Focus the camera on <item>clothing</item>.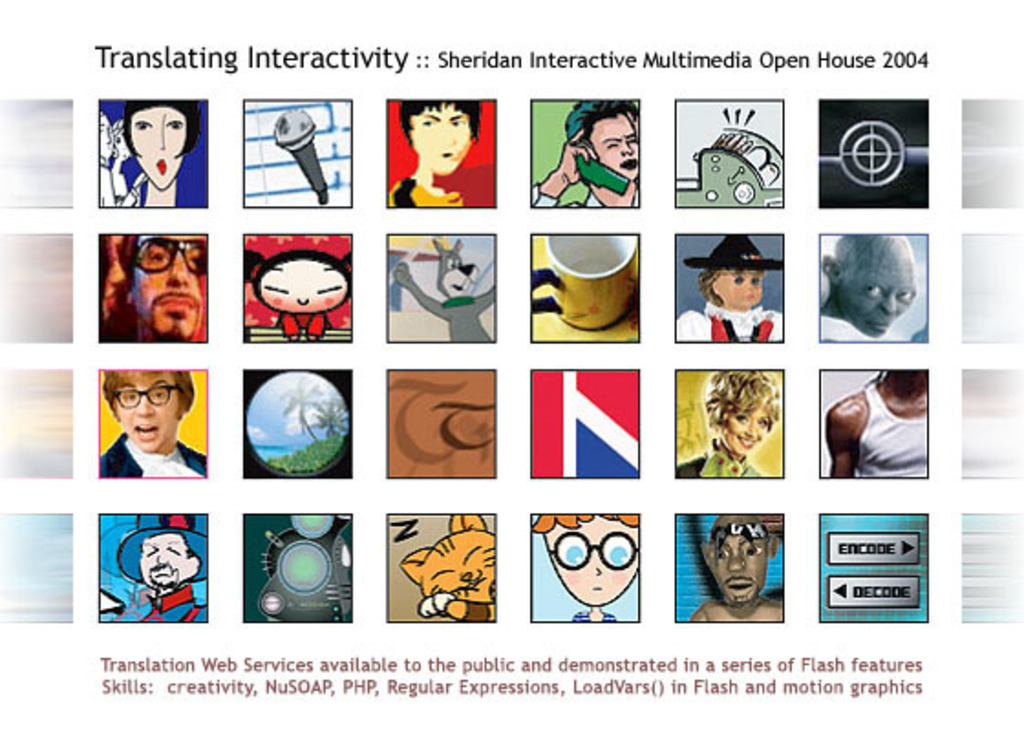
Focus region: rect(856, 386, 931, 475).
